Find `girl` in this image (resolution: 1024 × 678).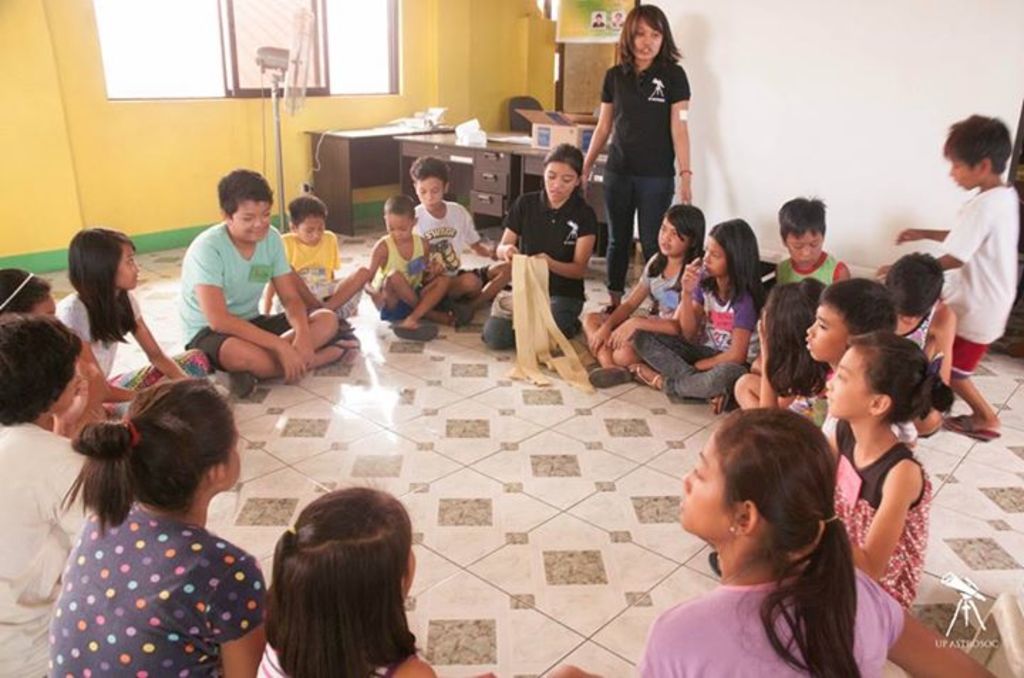
{"left": 484, "top": 148, "right": 596, "bottom": 344}.
